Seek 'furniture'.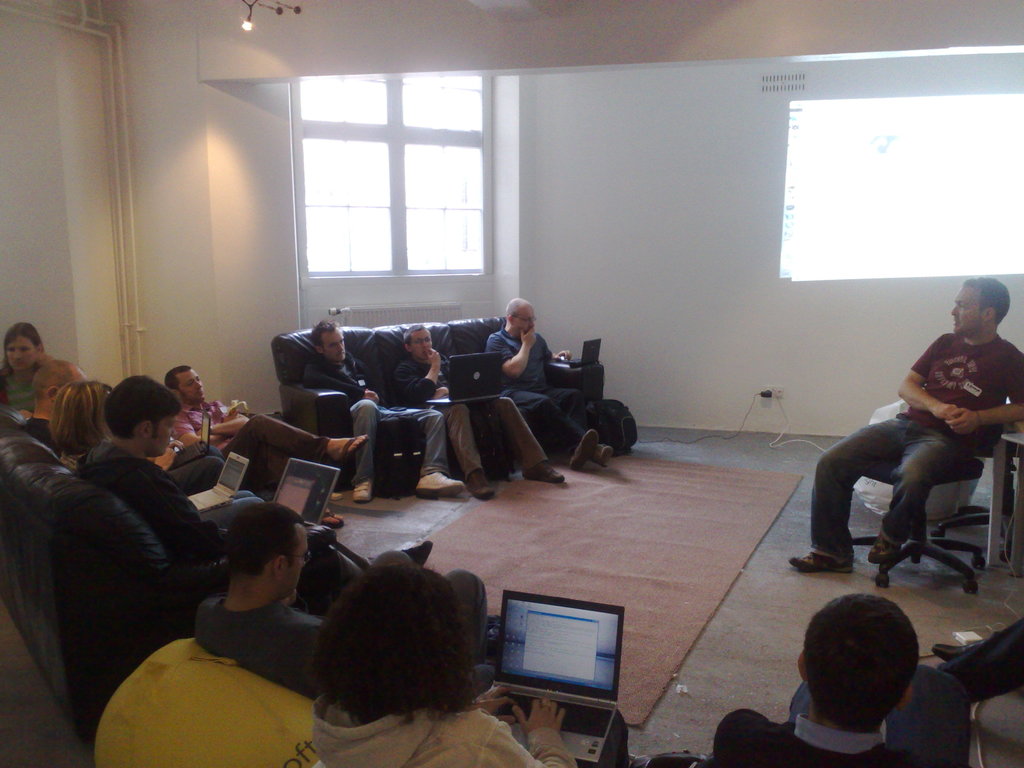
<bbox>93, 636, 321, 767</bbox>.
